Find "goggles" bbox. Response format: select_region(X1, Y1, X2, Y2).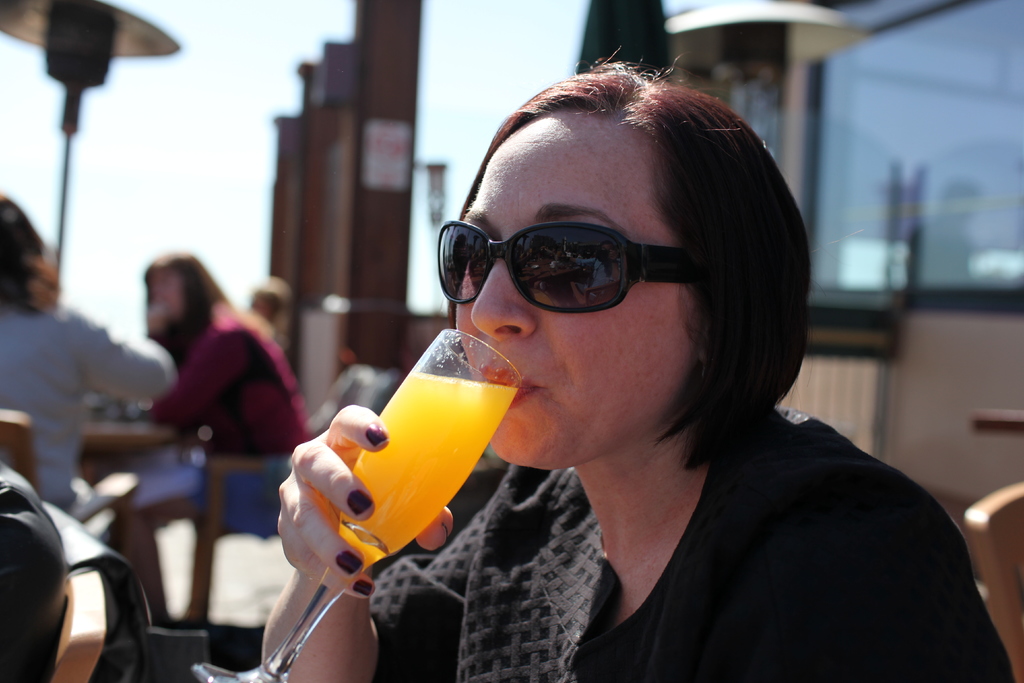
select_region(442, 210, 737, 322).
